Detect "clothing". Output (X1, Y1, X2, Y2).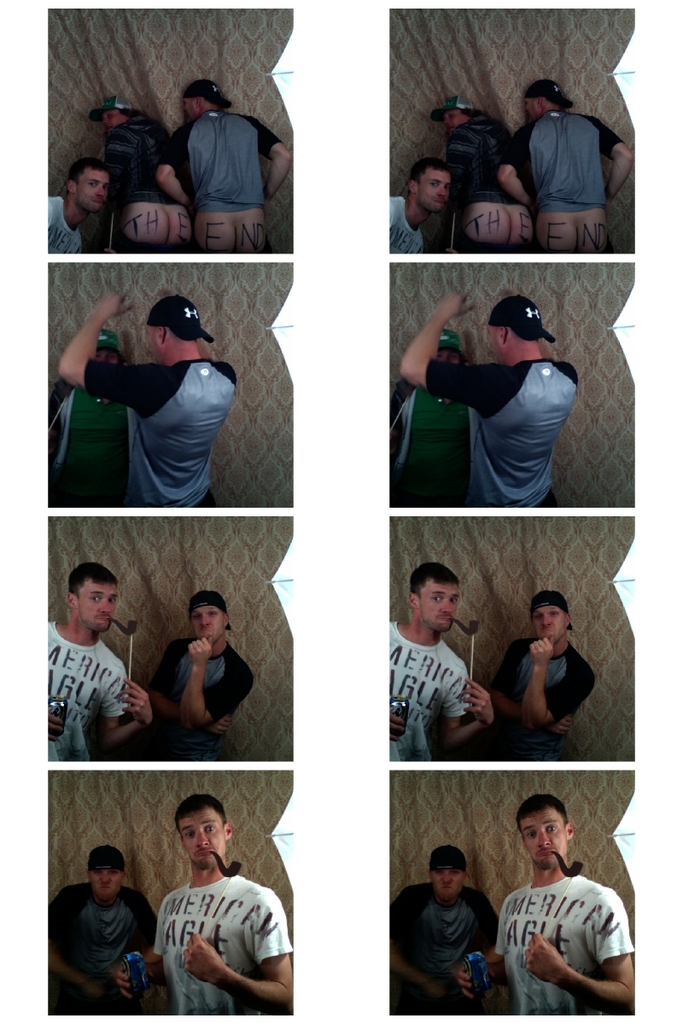
(87, 358, 238, 508).
